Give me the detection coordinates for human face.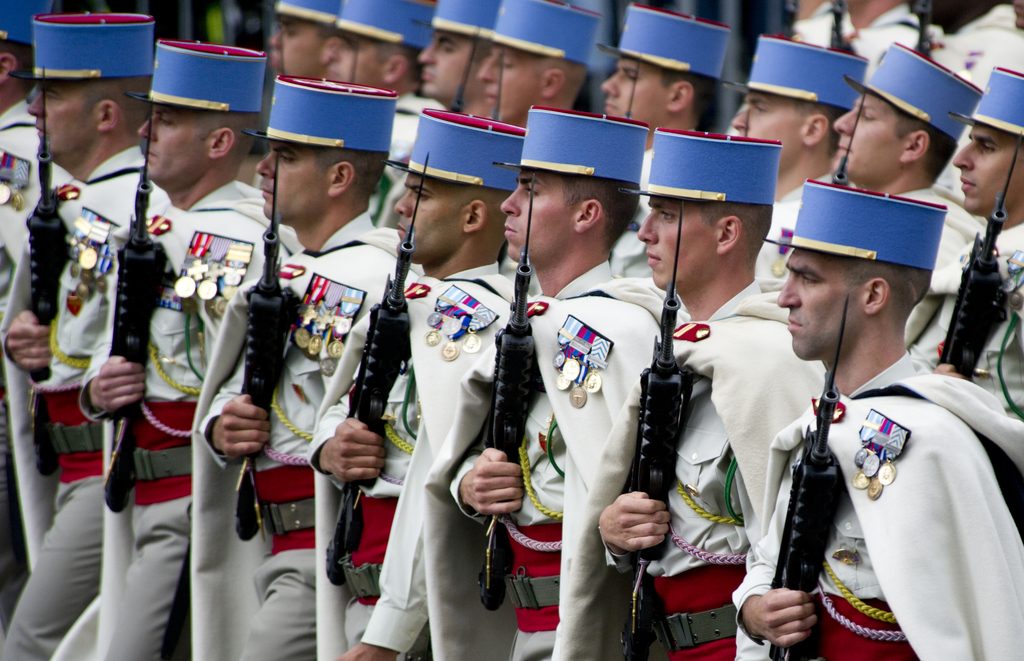
<bbox>334, 31, 393, 86</bbox>.
